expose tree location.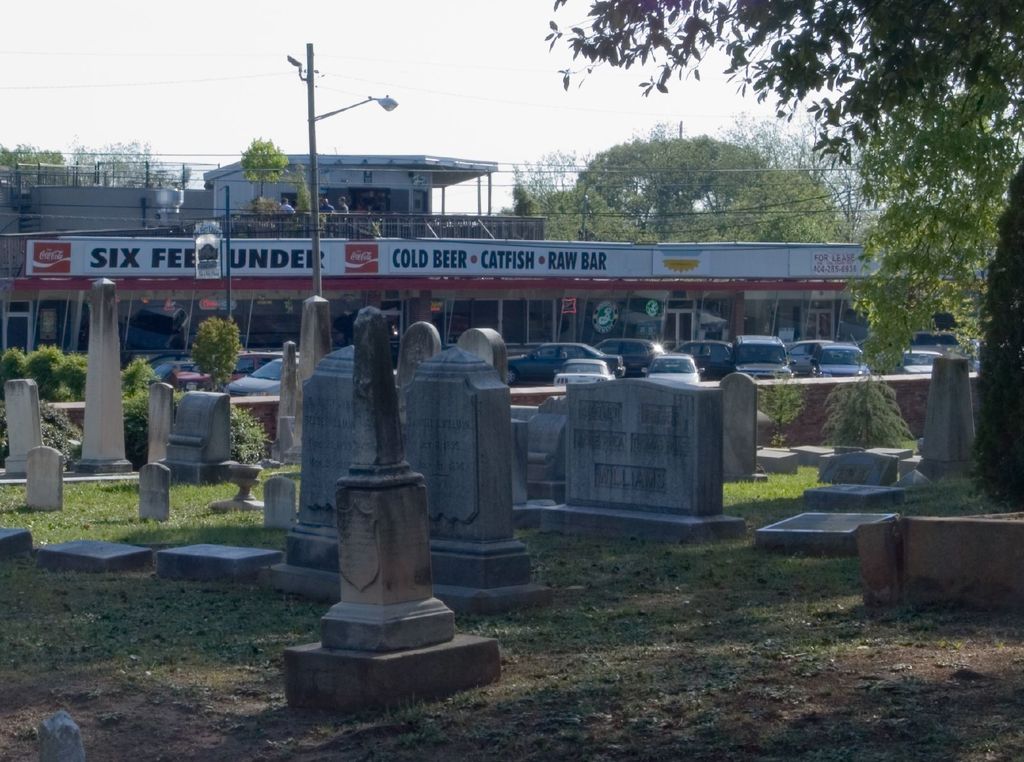
Exposed at bbox=(535, 0, 1021, 460).
